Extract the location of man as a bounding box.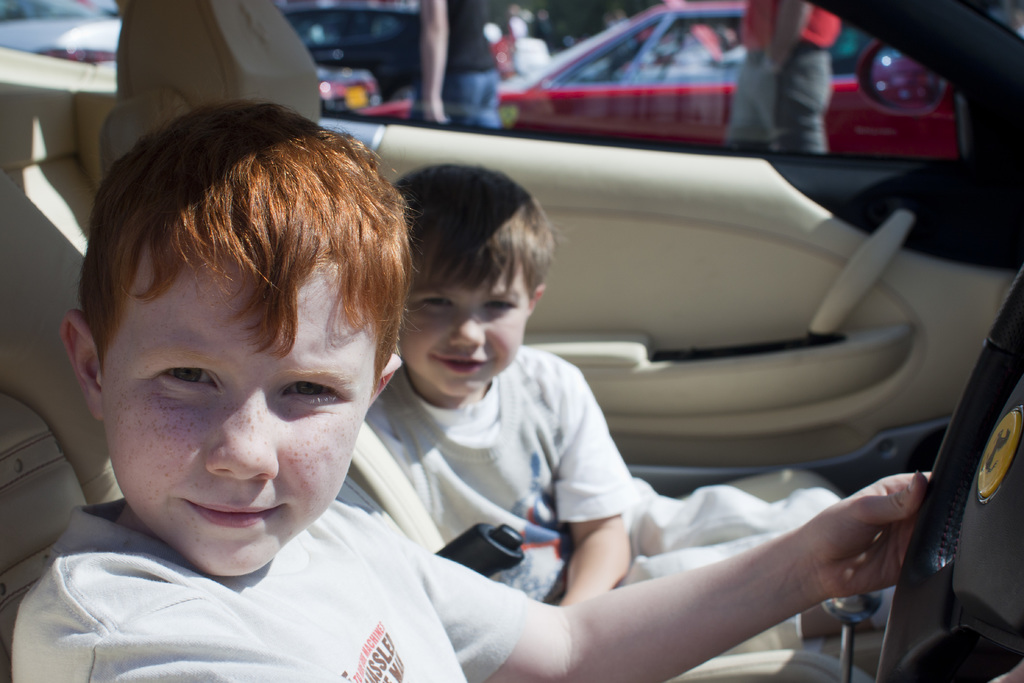
719, 0, 836, 156.
